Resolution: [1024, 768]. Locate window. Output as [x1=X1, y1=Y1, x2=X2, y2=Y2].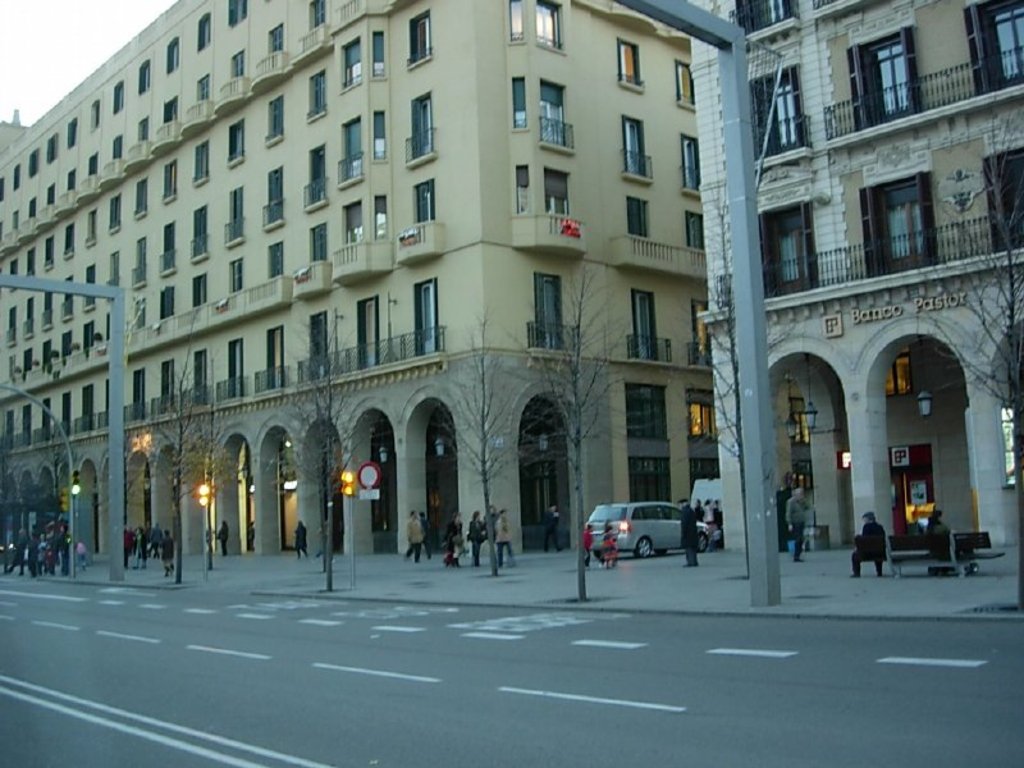
[x1=67, y1=225, x2=73, y2=252].
